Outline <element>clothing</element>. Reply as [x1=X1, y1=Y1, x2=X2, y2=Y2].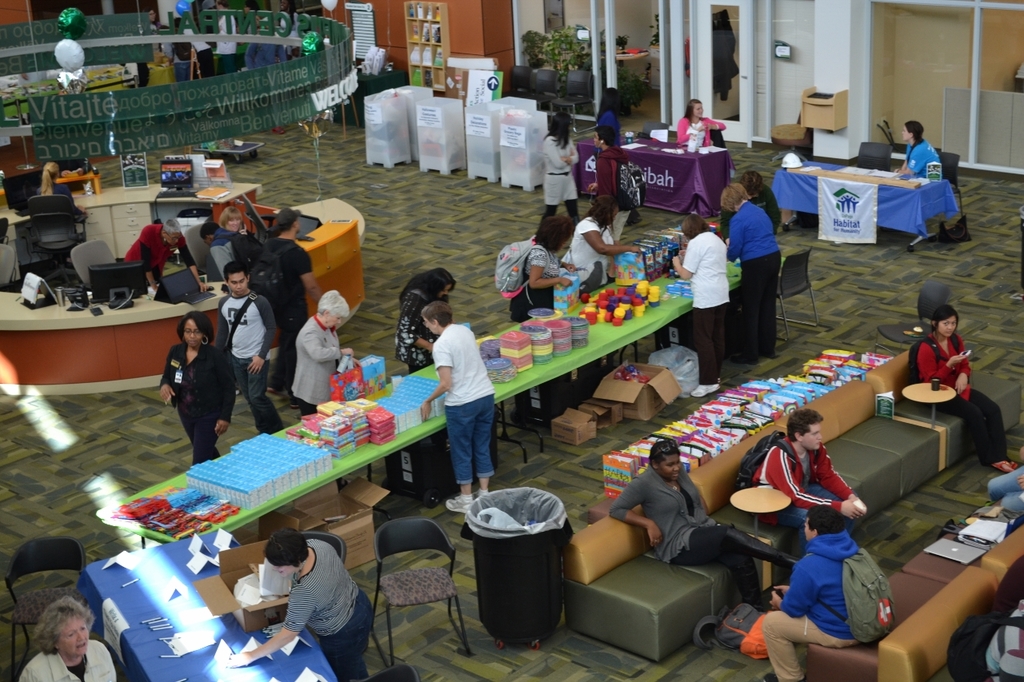
[x1=512, y1=229, x2=567, y2=329].
